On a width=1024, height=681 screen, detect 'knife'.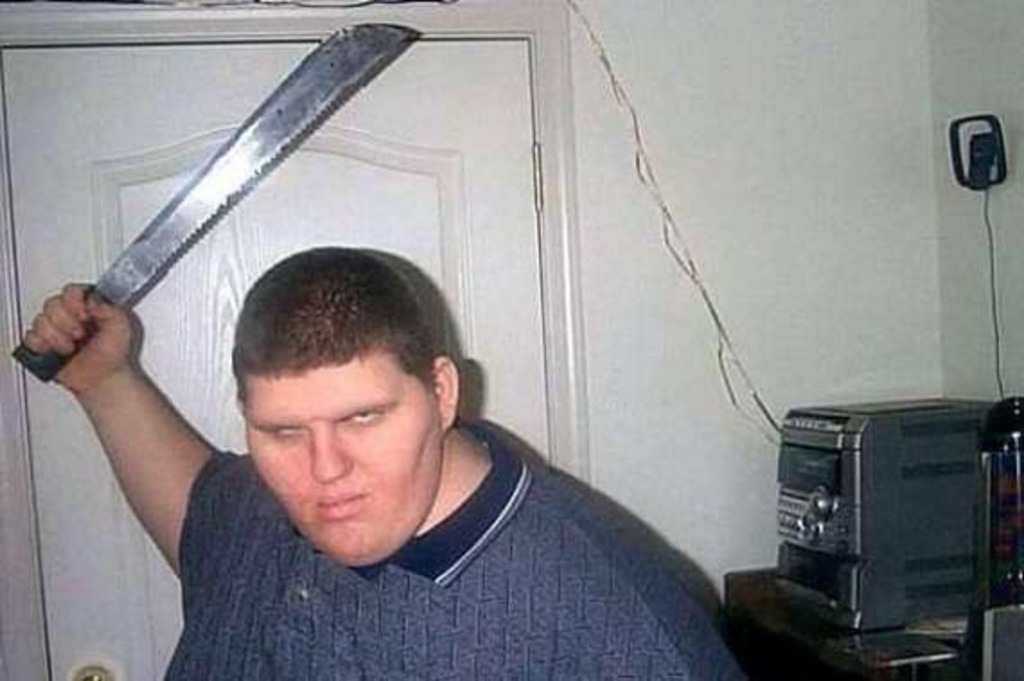
locate(11, 18, 420, 386).
